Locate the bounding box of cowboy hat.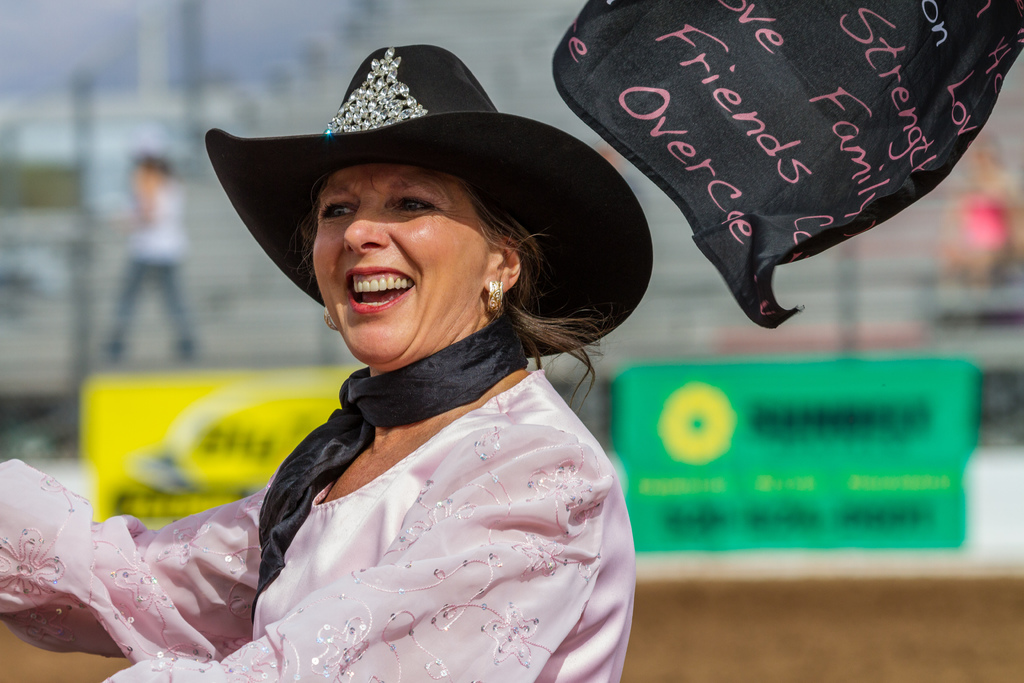
Bounding box: box(216, 46, 648, 343).
